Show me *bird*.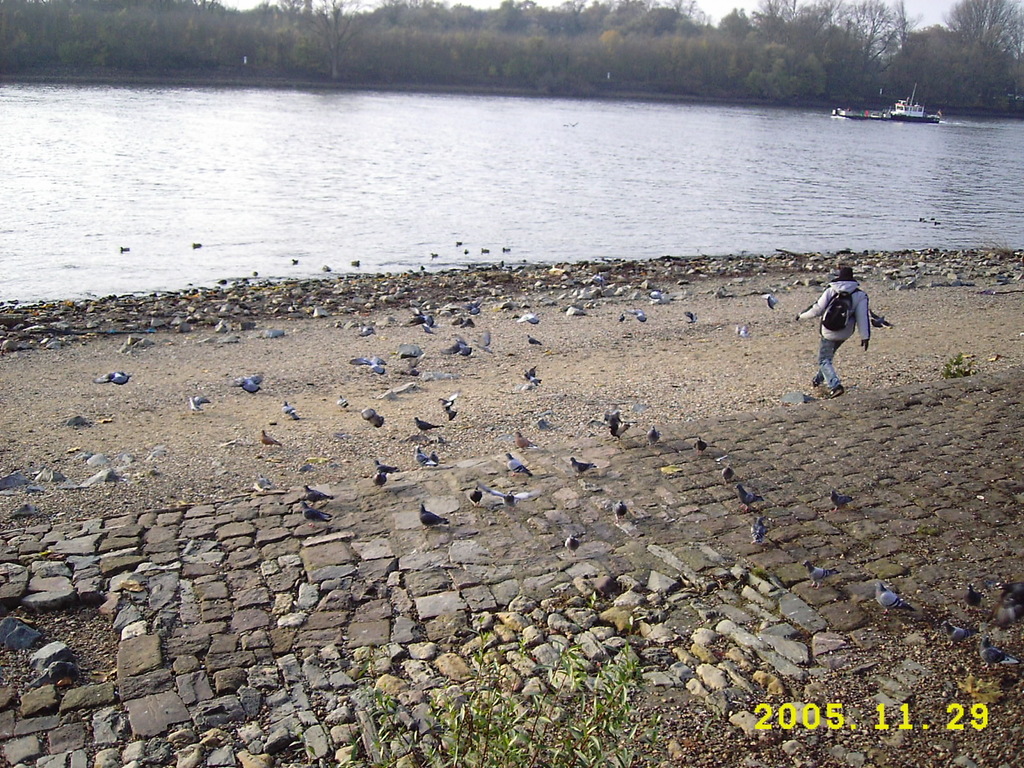
*bird* is here: (300,502,334,529).
